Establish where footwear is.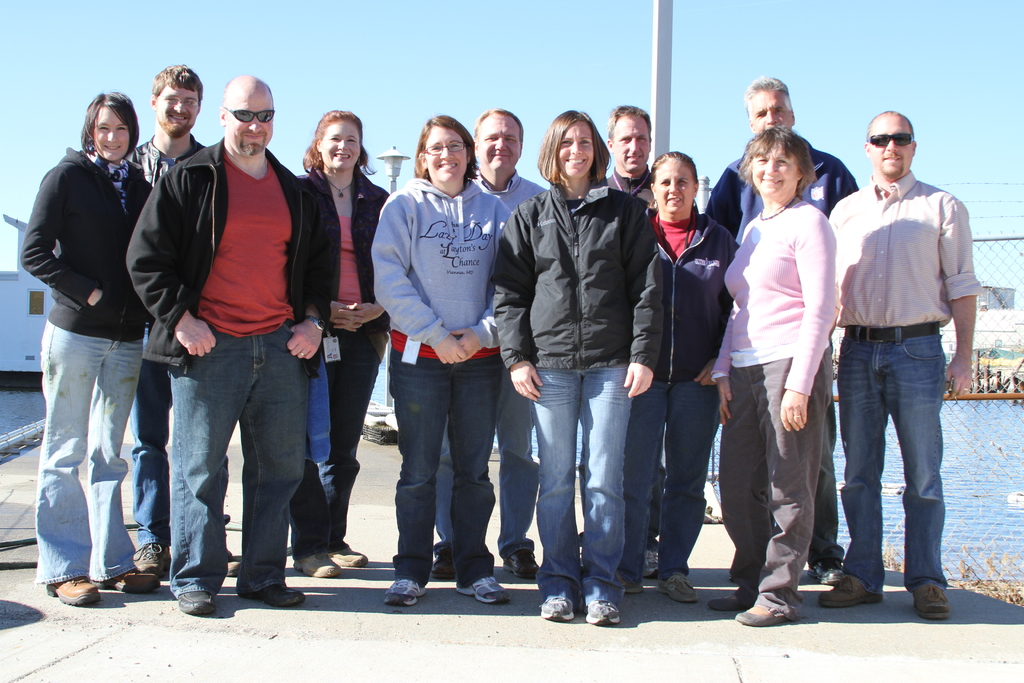
Established at (x1=433, y1=550, x2=458, y2=580).
